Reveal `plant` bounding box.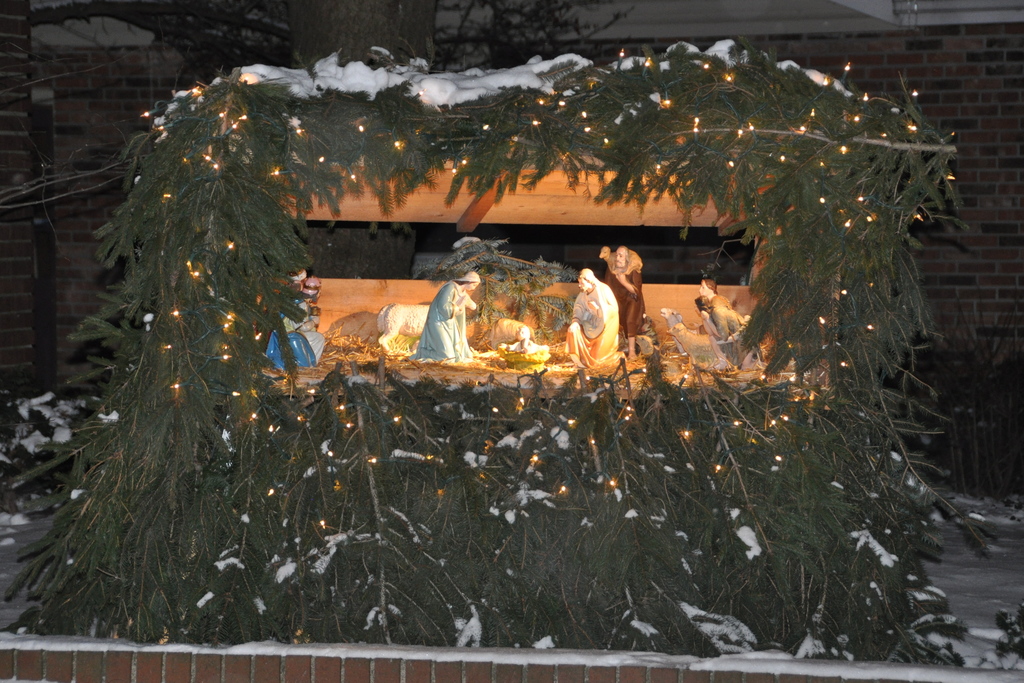
Revealed: detection(8, 63, 982, 636).
